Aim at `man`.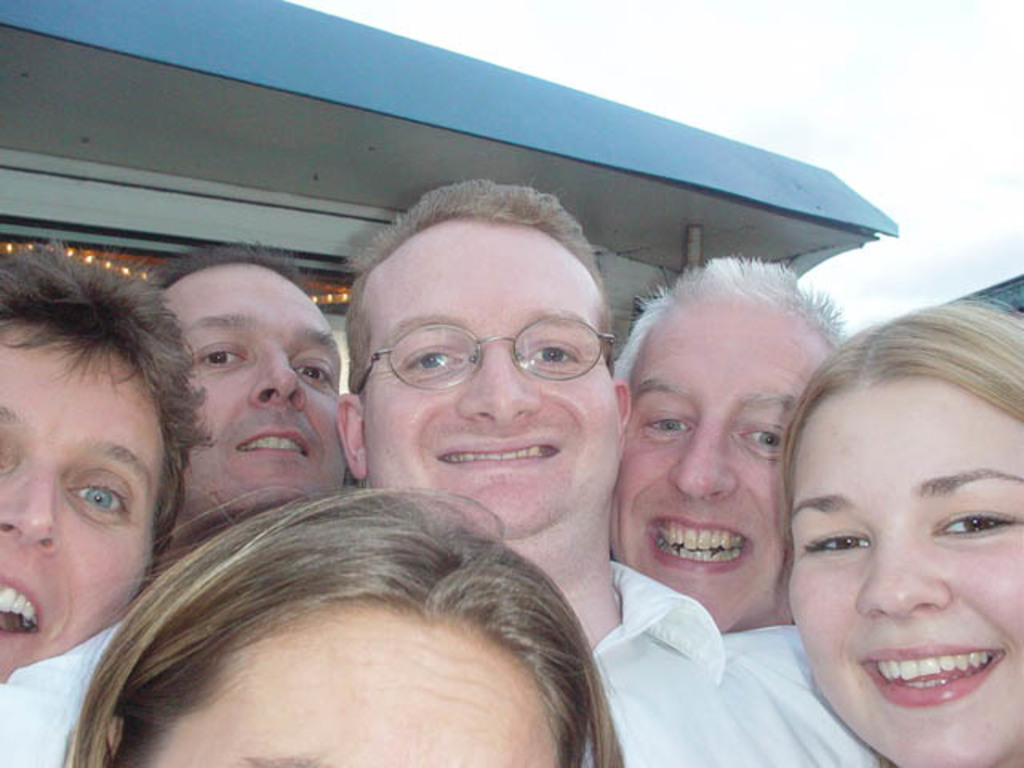
Aimed at <region>142, 238, 365, 579</region>.
